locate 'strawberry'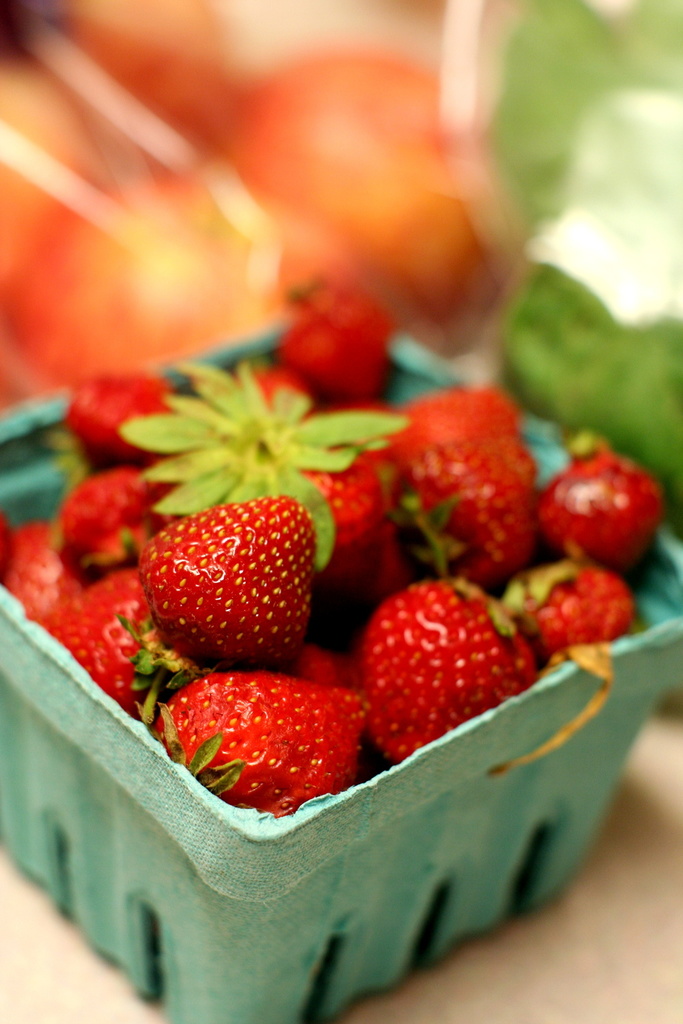
pyautogui.locateOnScreen(365, 582, 537, 756)
